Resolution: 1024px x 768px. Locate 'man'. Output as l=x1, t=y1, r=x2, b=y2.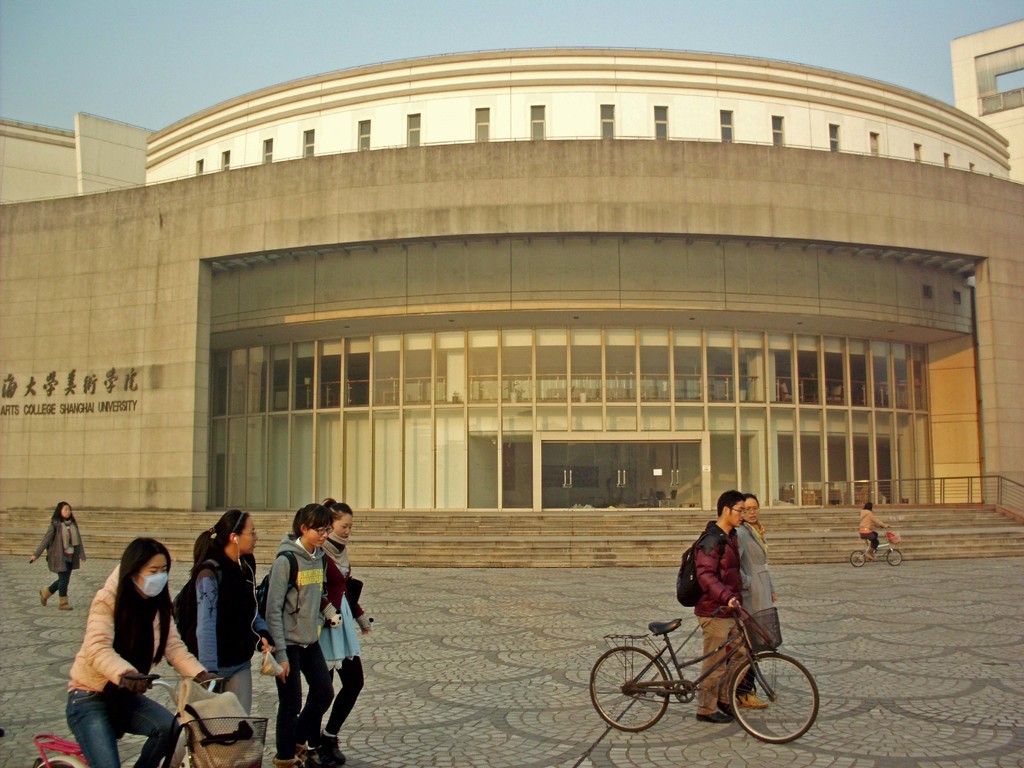
l=697, t=495, r=749, b=727.
